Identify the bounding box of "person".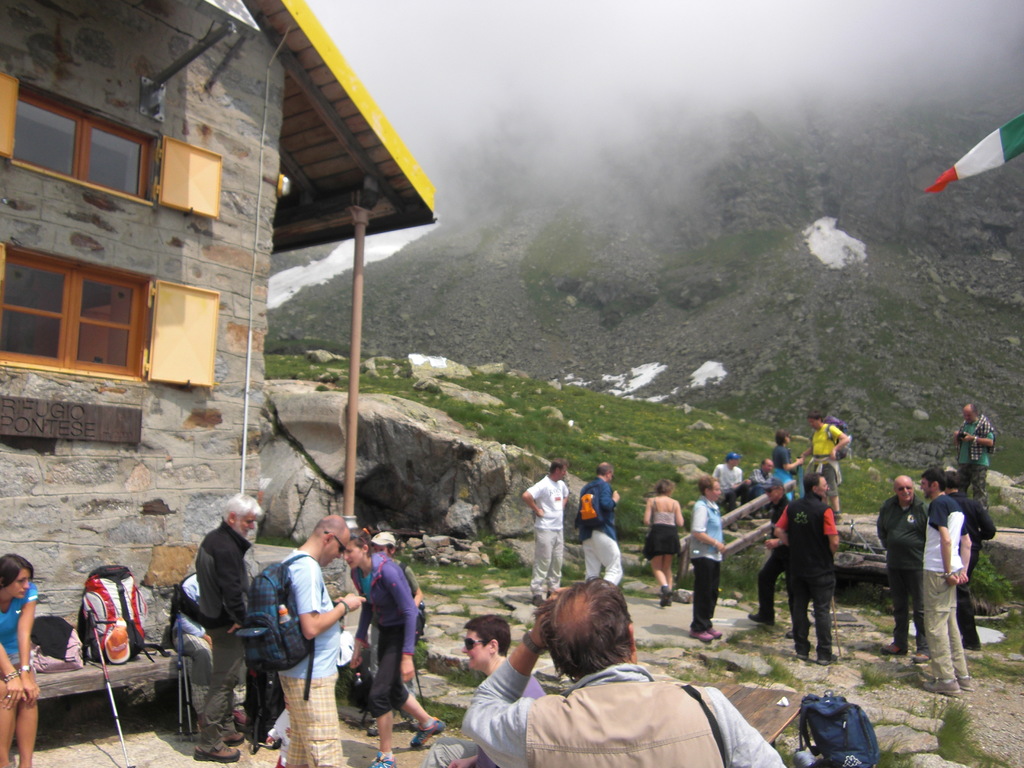
detection(644, 479, 687, 609).
